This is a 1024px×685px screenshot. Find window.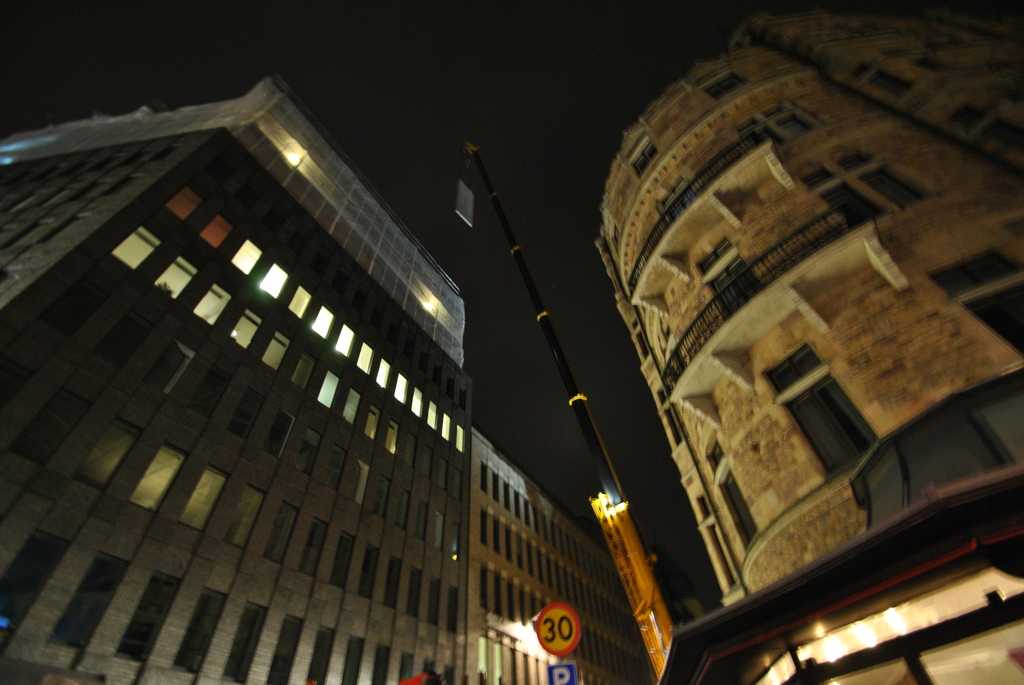
Bounding box: x1=180 y1=358 x2=230 y2=413.
